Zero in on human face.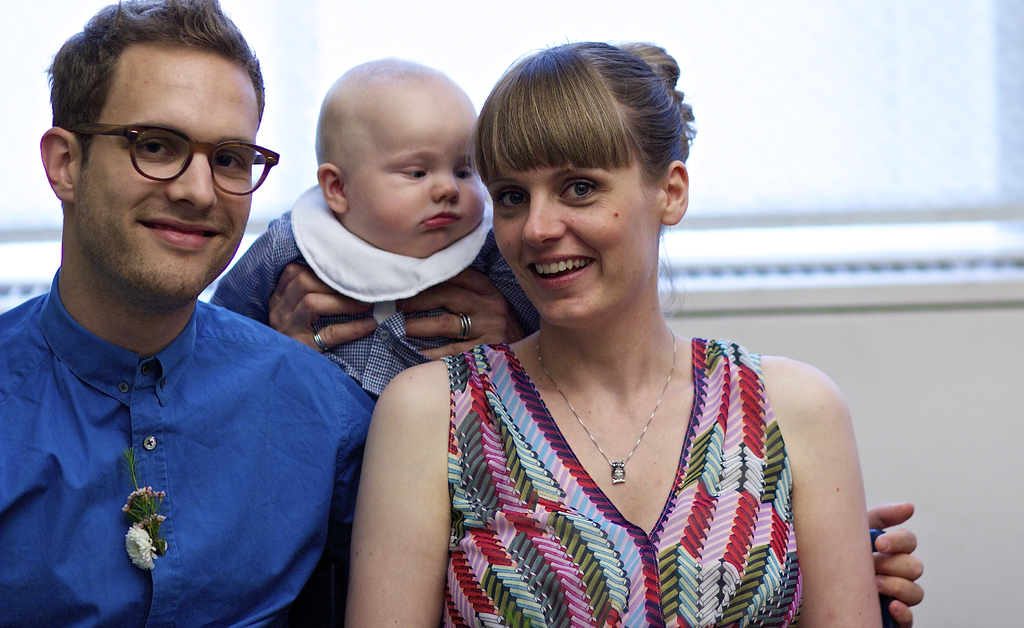
Zeroed in: bbox(348, 84, 488, 258).
